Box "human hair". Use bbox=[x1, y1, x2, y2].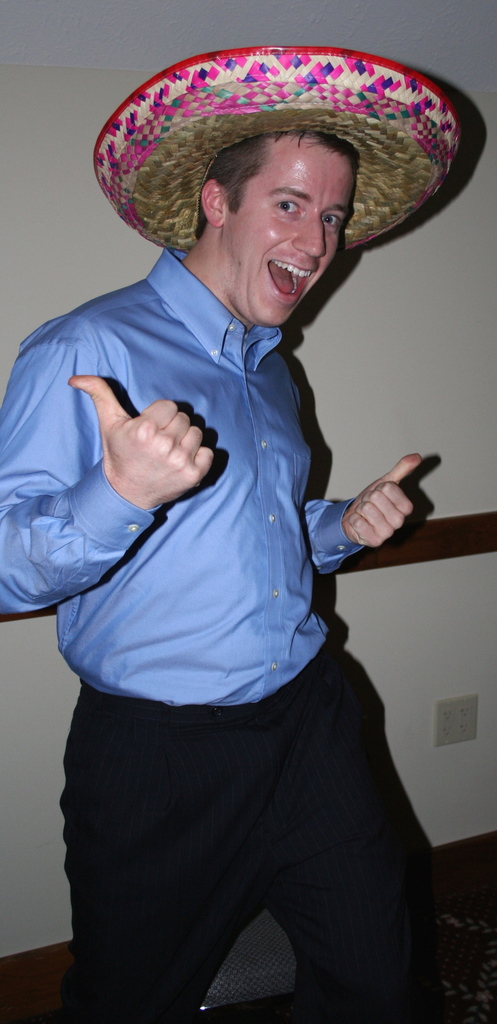
bbox=[183, 132, 360, 237].
